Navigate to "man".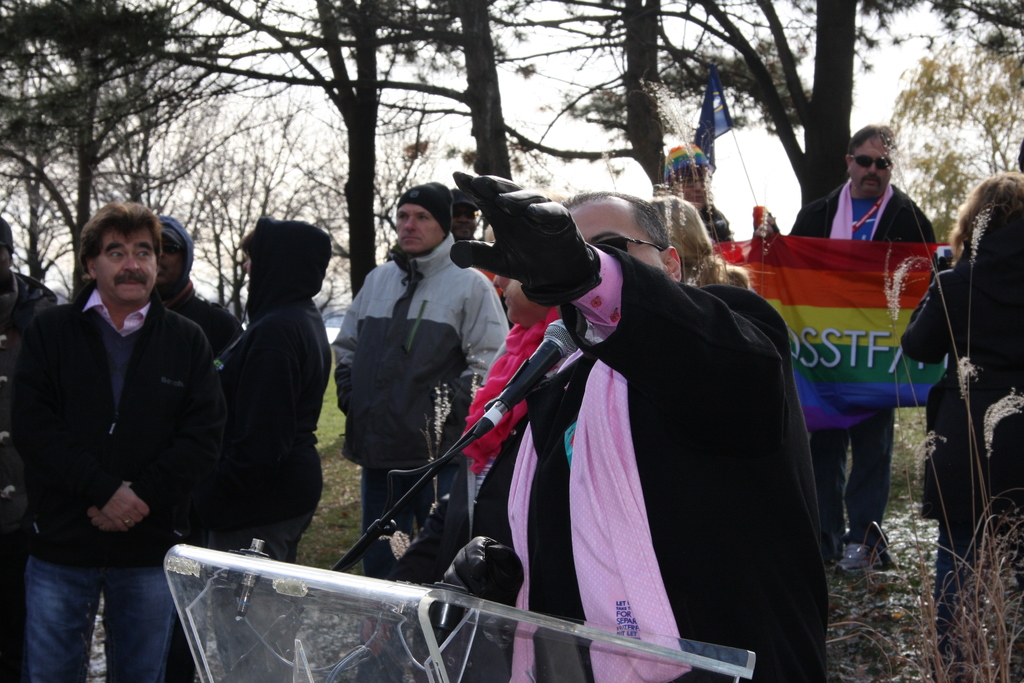
Navigation target: crop(214, 216, 332, 682).
